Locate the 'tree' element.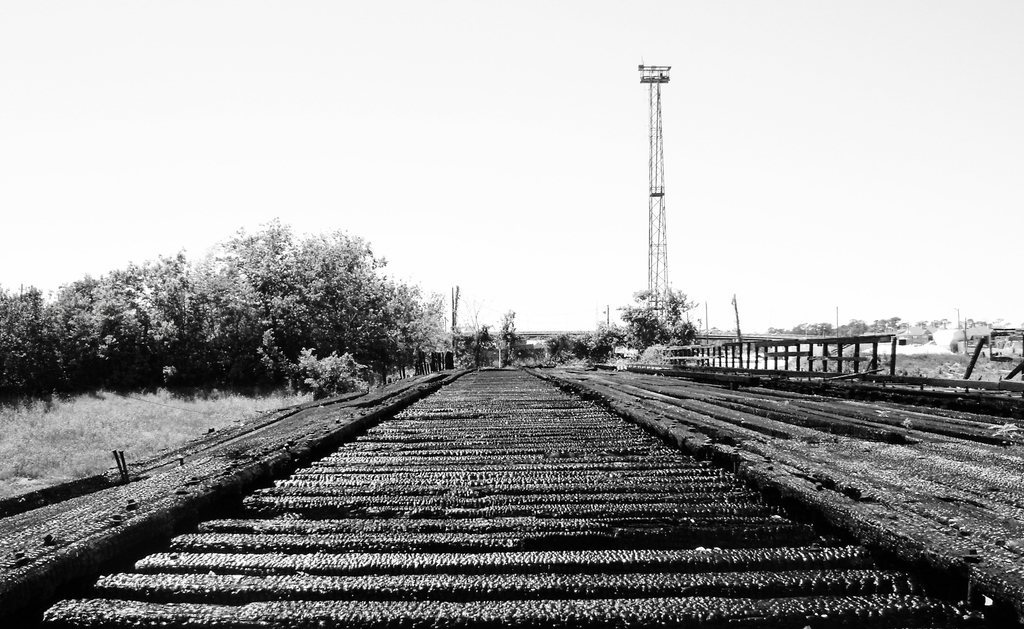
Element bbox: x1=634 y1=287 x2=692 y2=338.
